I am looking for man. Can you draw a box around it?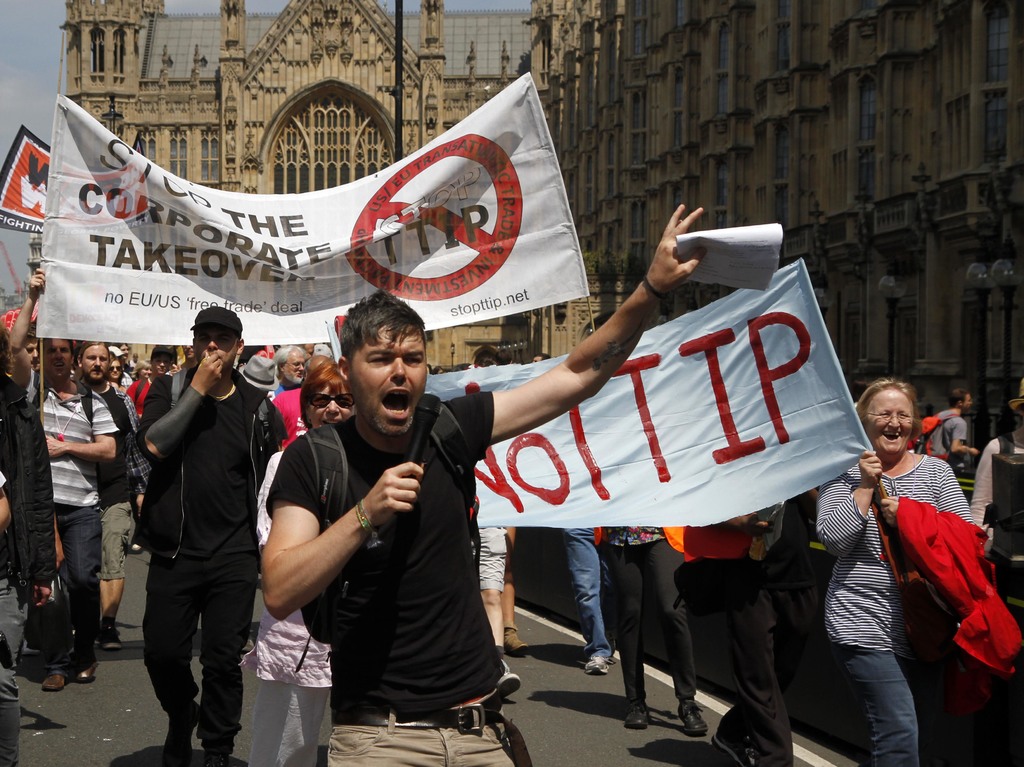
Sure, the bounding box is box(71, 338, 143, 647).
